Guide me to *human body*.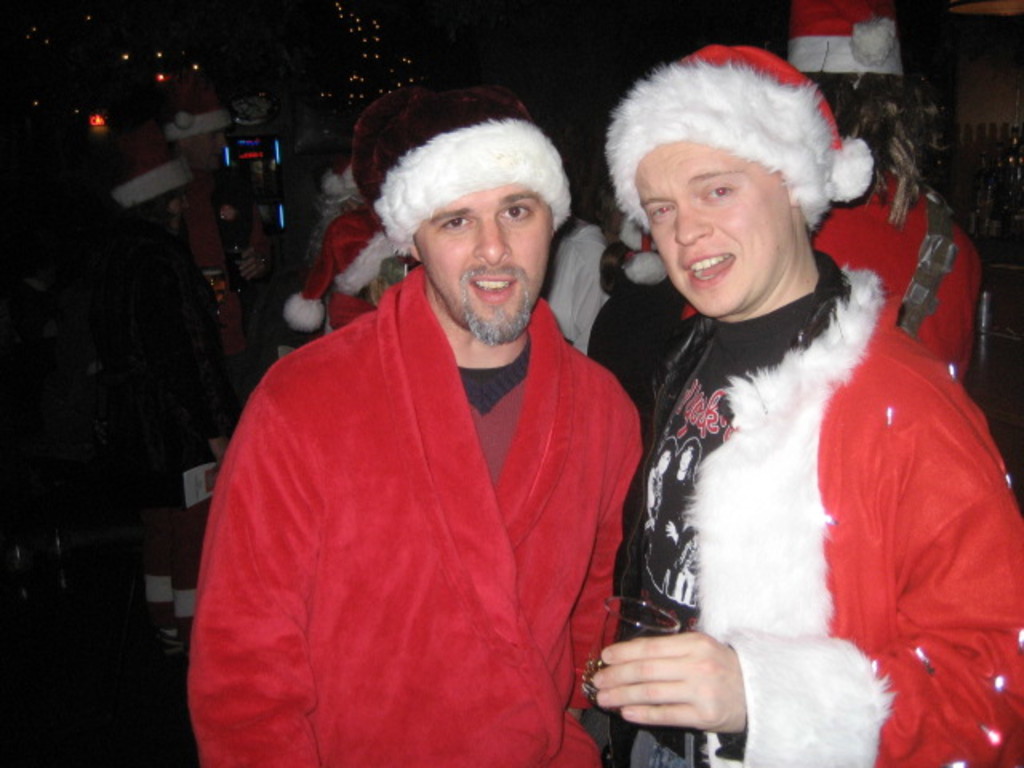
Guidance: <bbox>102, 82, 227, 653</bbox>.
